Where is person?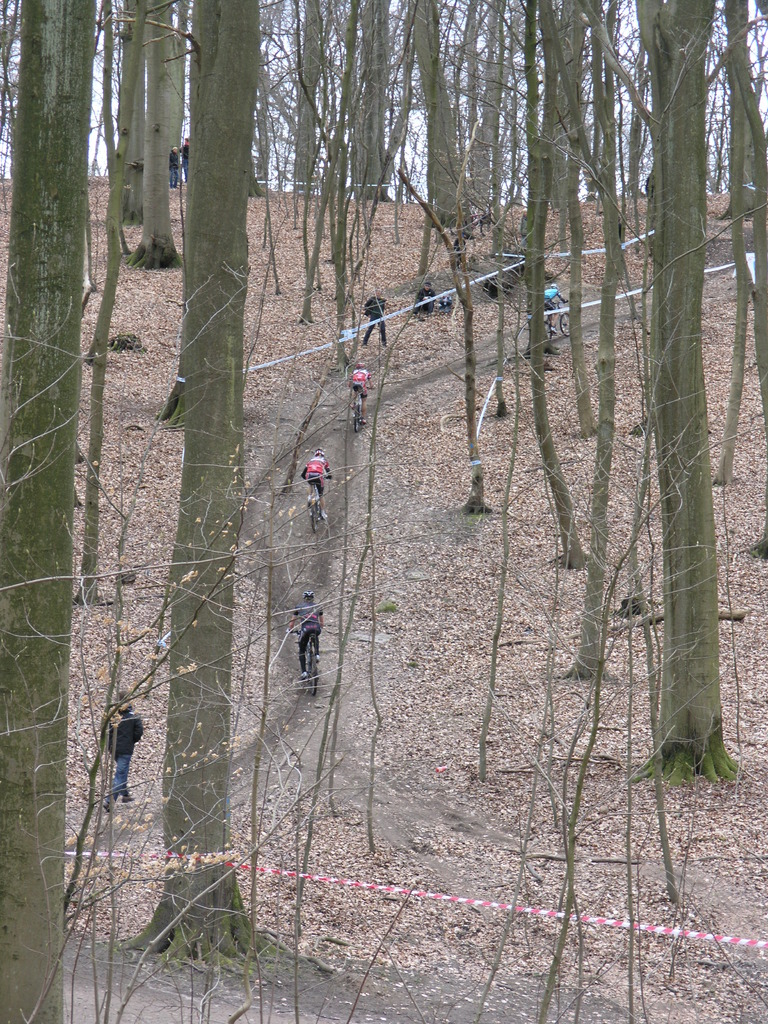
BBox(288, 589, 324, 680).
